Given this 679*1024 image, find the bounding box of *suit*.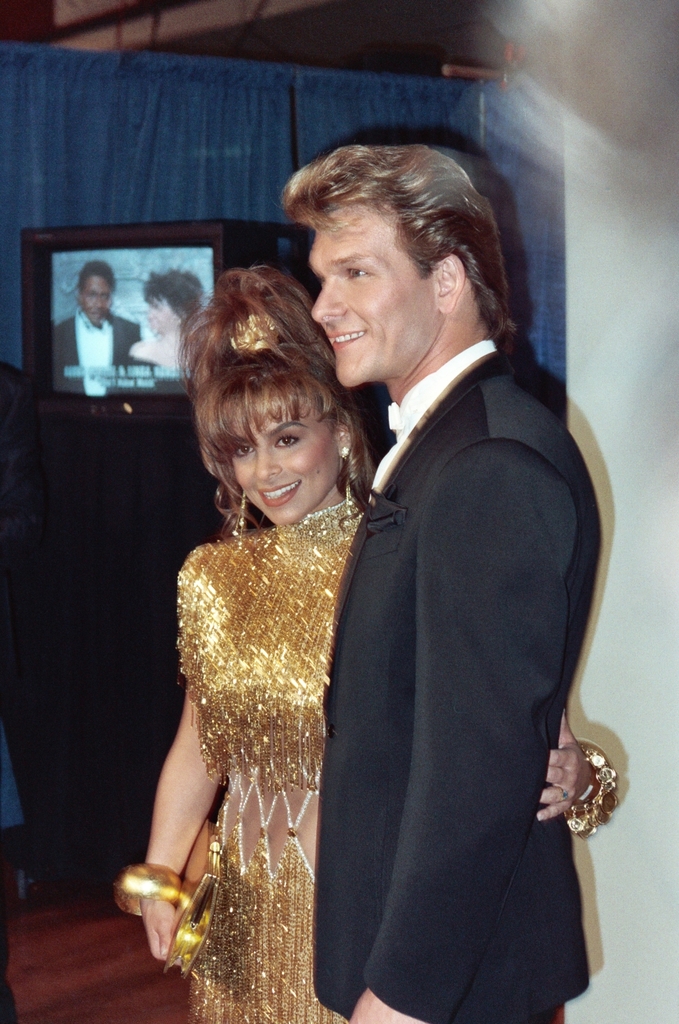
detection(288, 348, 629, 1008).
